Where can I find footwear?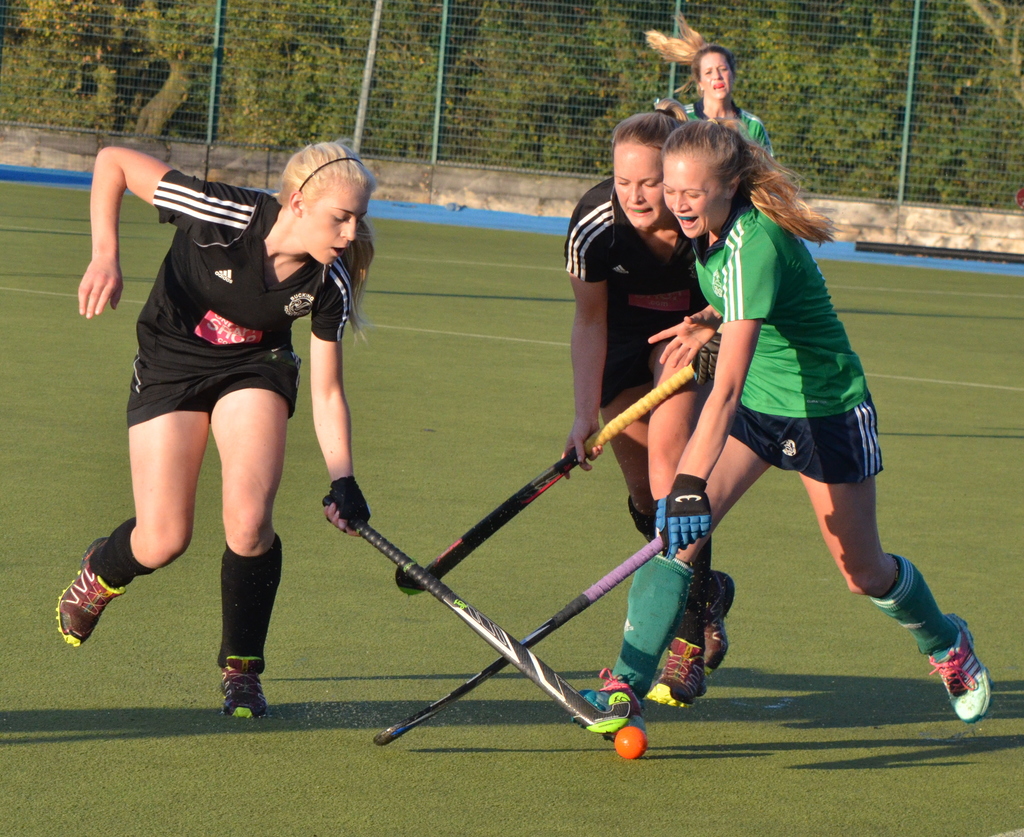
You can find it at {"x1": 648, "y1": 627, "x2": 705, "y2": 716}.
